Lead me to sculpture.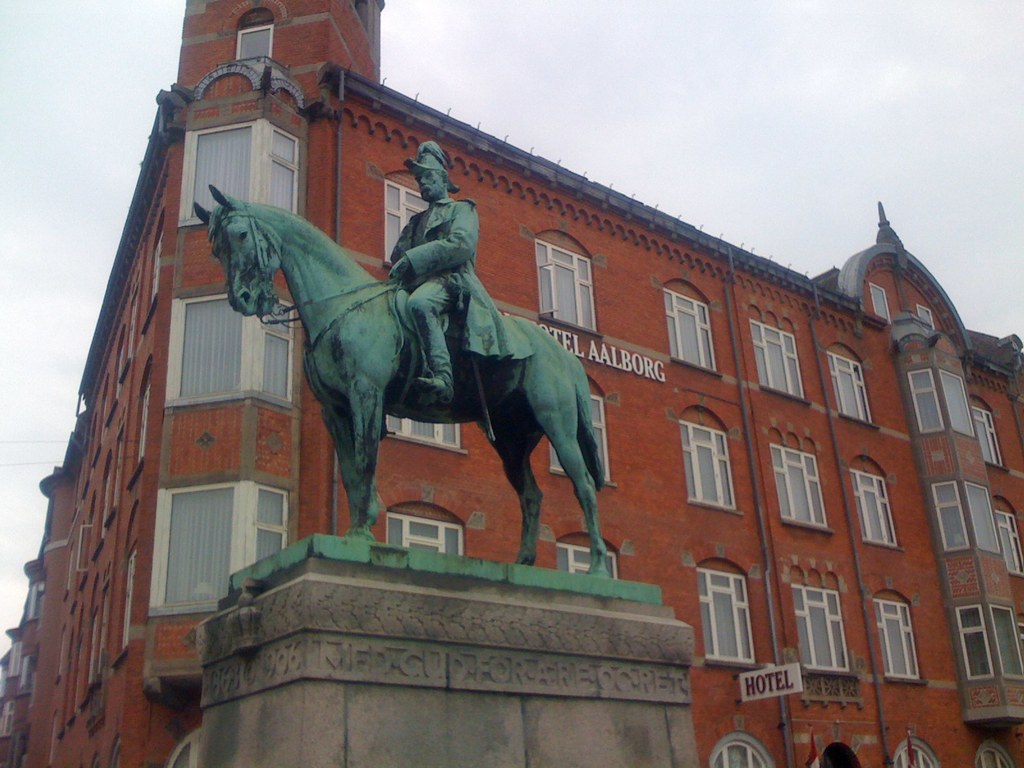
Lead to pyautogui.locateOnScreen(191, 141, 616, 580).
